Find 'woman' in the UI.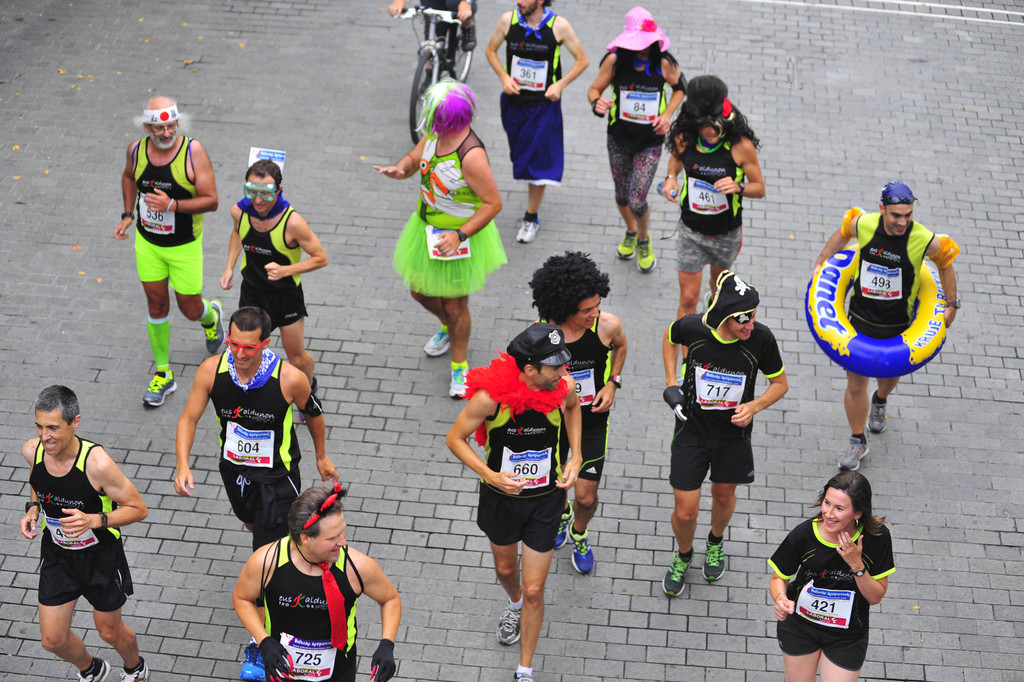
UI element at 374/75/509/399.
